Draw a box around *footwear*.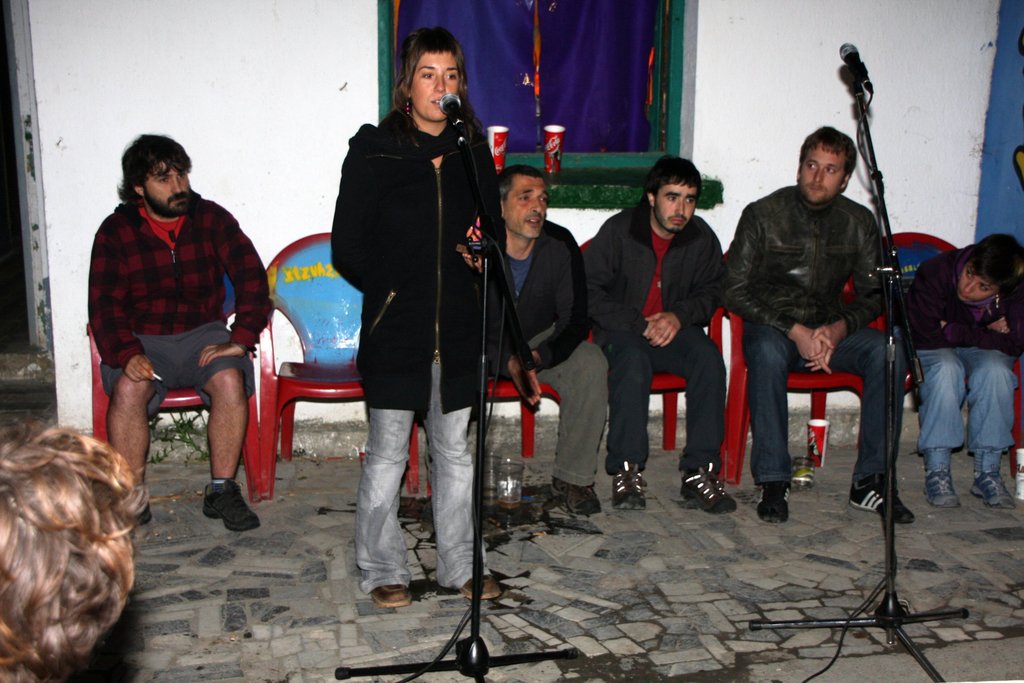
<region>454, 567, 503, 601</region>.
